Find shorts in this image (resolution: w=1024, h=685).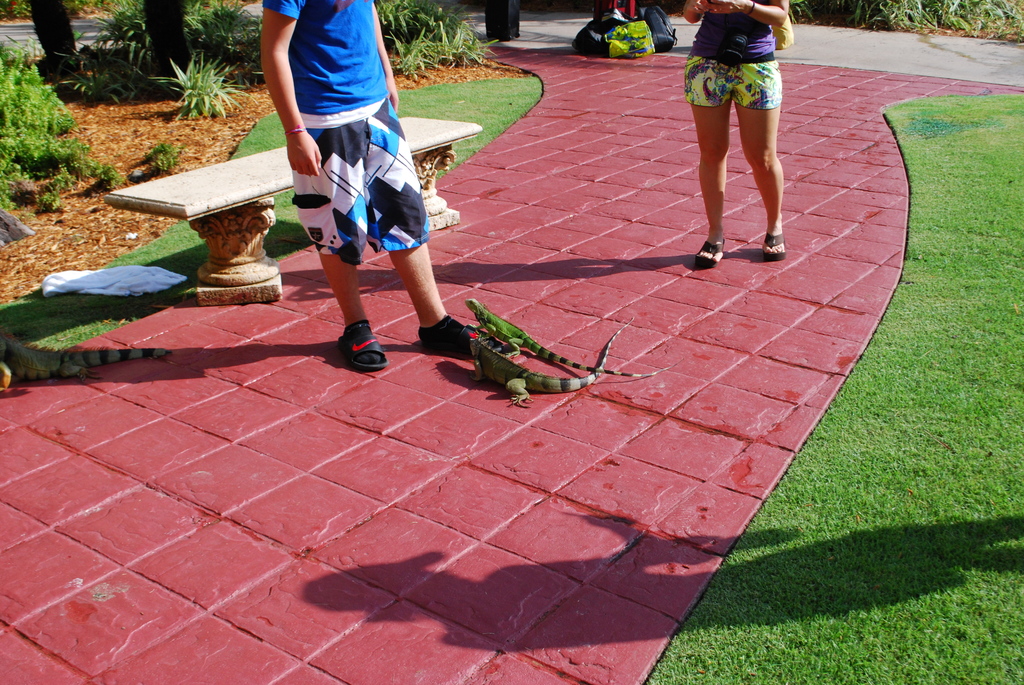
x1=680 y1=54 x2=781 y2=111.
